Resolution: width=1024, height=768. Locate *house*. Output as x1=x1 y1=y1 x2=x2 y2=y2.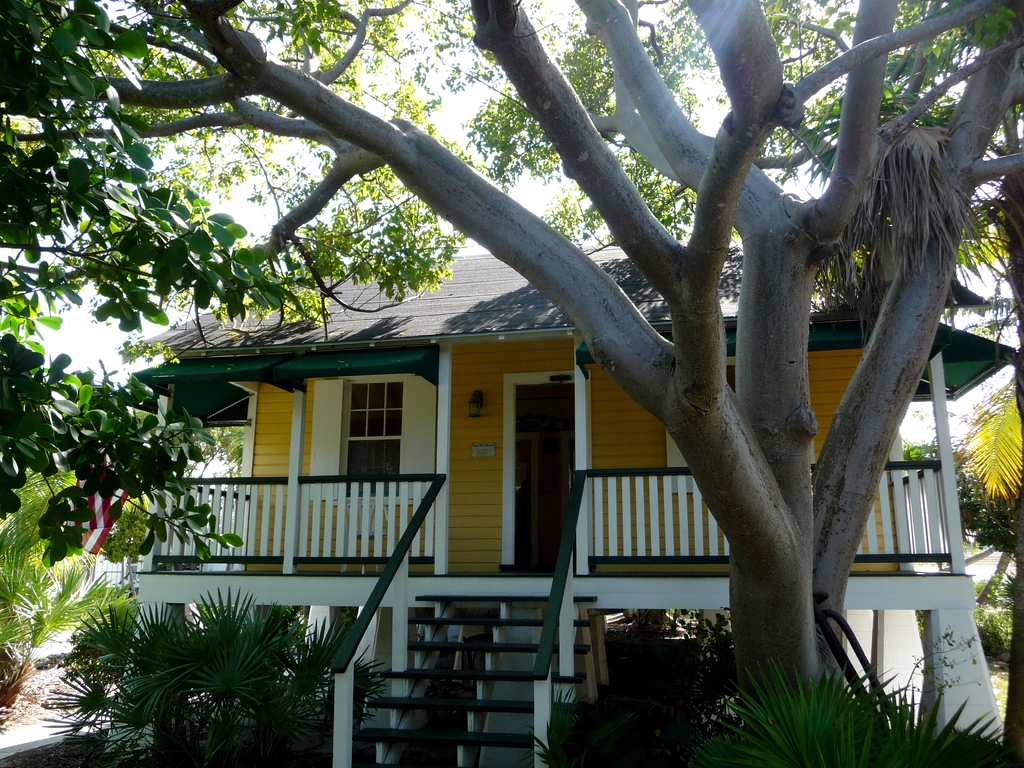
x1=117 y1=243 x2=1023 y2=767.
